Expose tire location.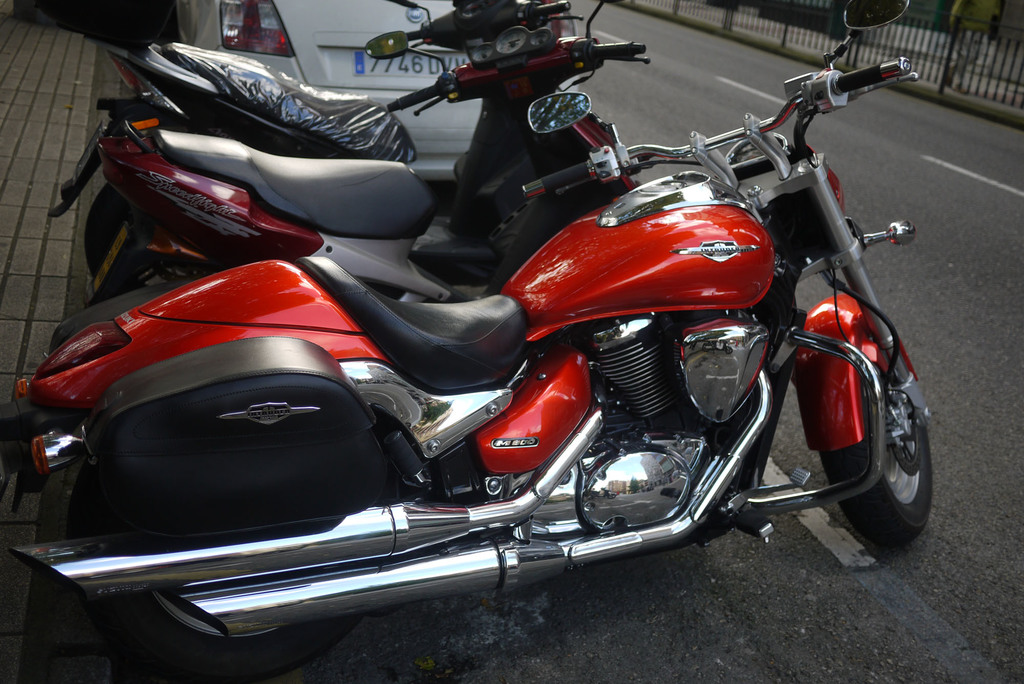
Exposed at BBox(84, 589, 366, 683).
